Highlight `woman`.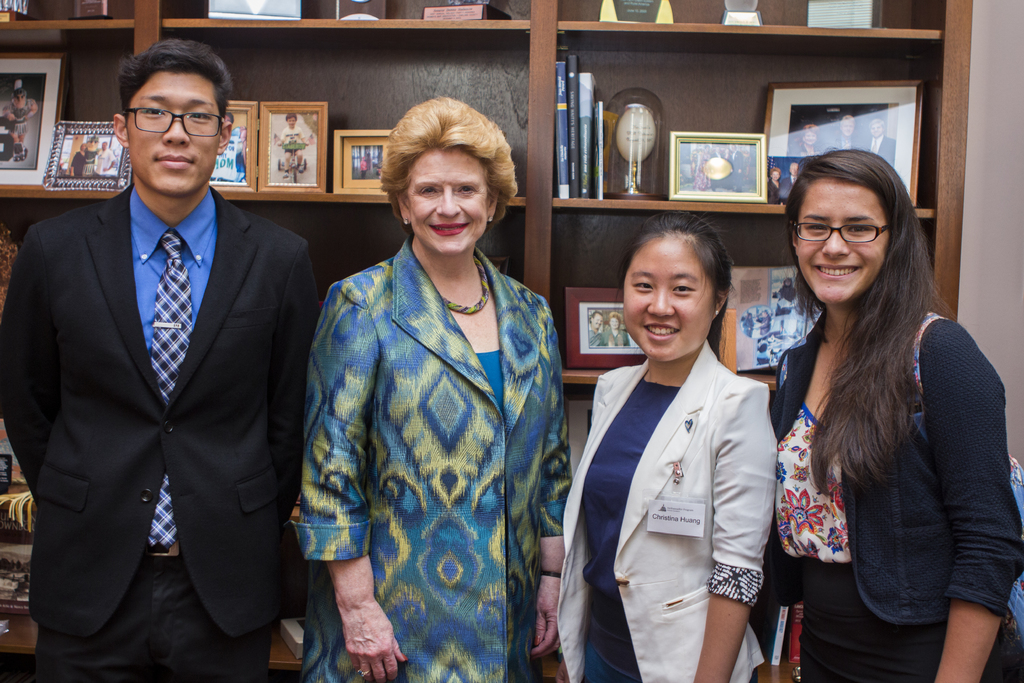
Highlighted region: pyautogui.locateOnScreen(770, 146, 1023, 682).
